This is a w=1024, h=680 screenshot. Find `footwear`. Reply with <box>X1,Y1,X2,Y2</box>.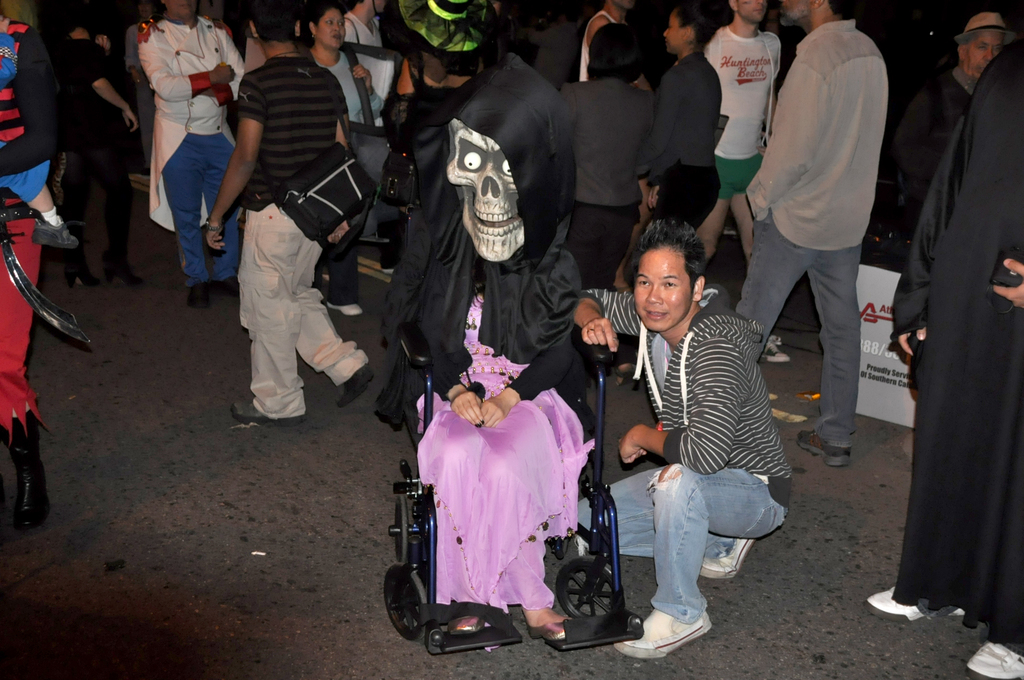
<box>228,396,305,426</box>.
